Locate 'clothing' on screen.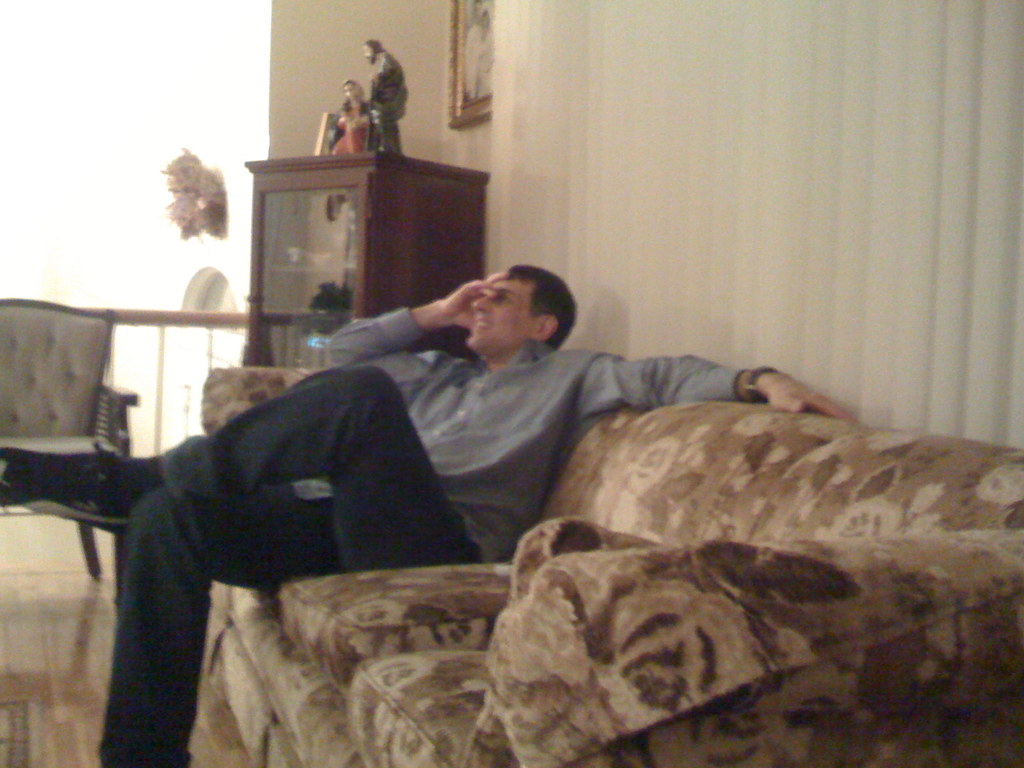
On screen at (337,90,374,146).
